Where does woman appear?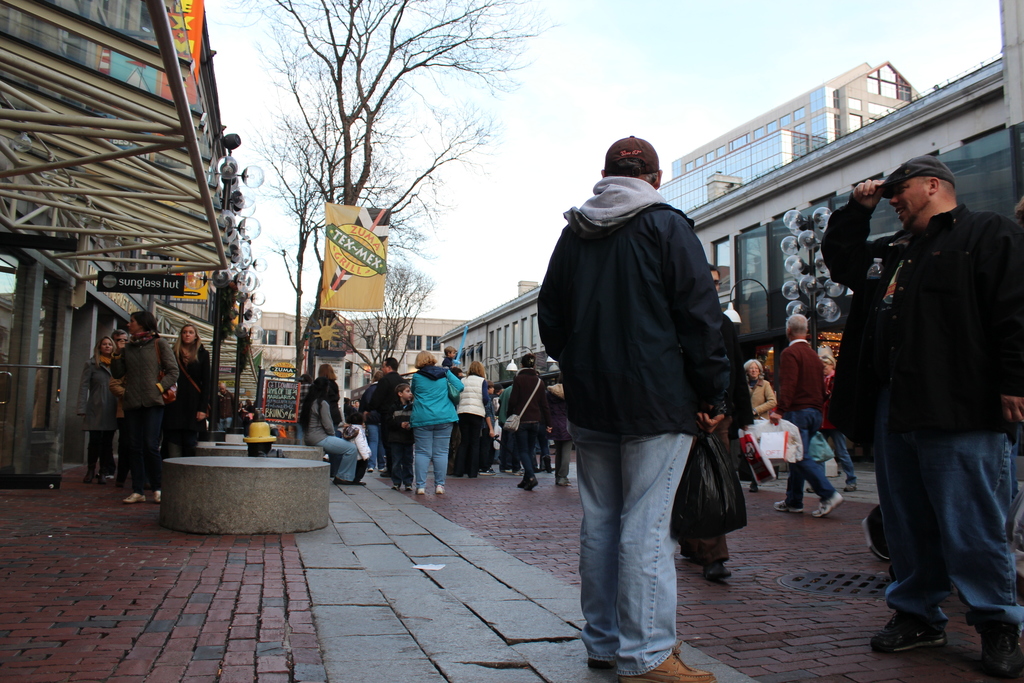
Appears at box=[504, 354, 548, 492].
